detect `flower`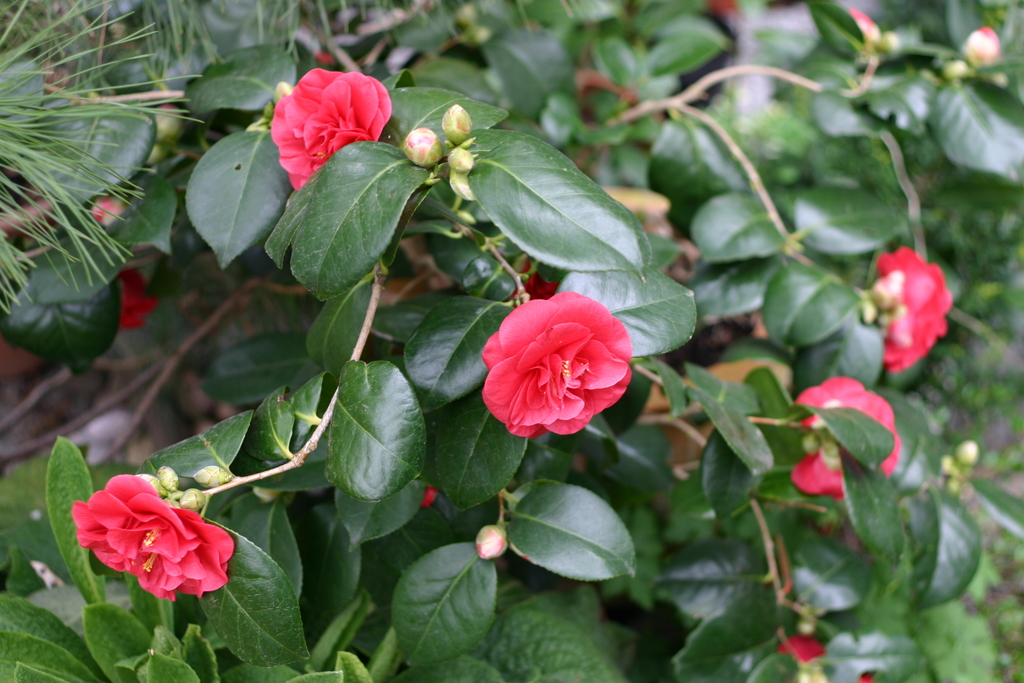
(116, 265, 155, 336)
